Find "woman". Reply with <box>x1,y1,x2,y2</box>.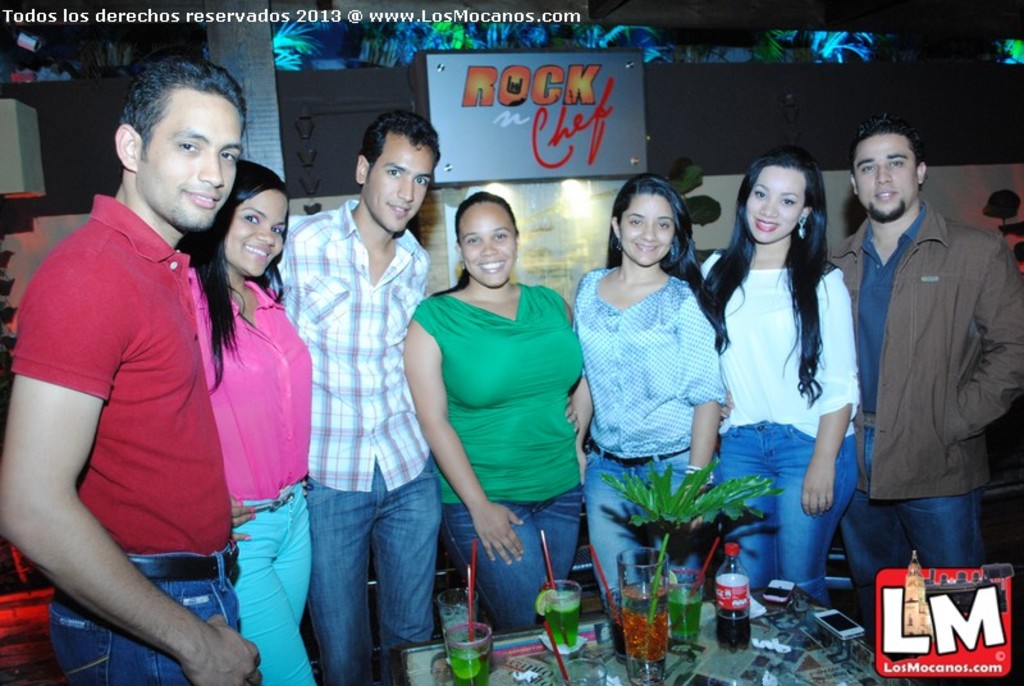
<box>692,148,867,608</box>.
